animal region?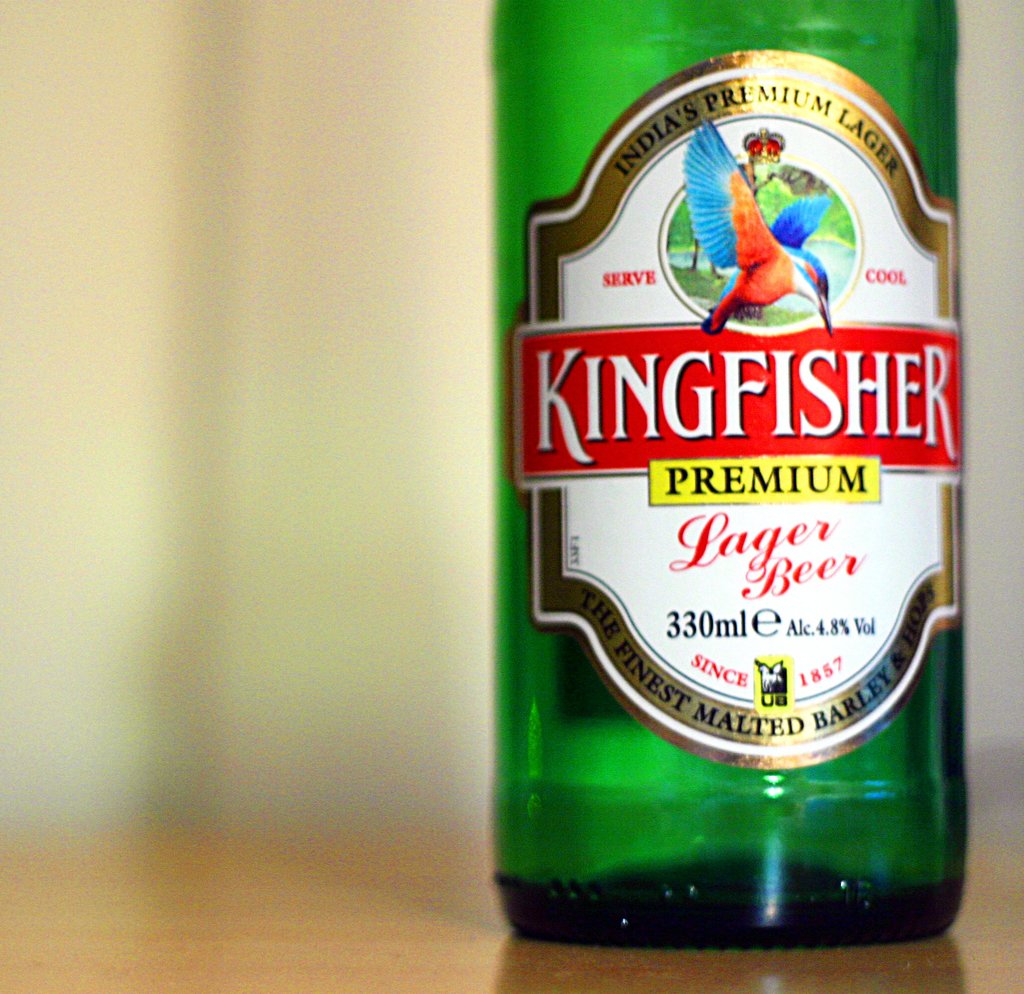
700 115 861 342
